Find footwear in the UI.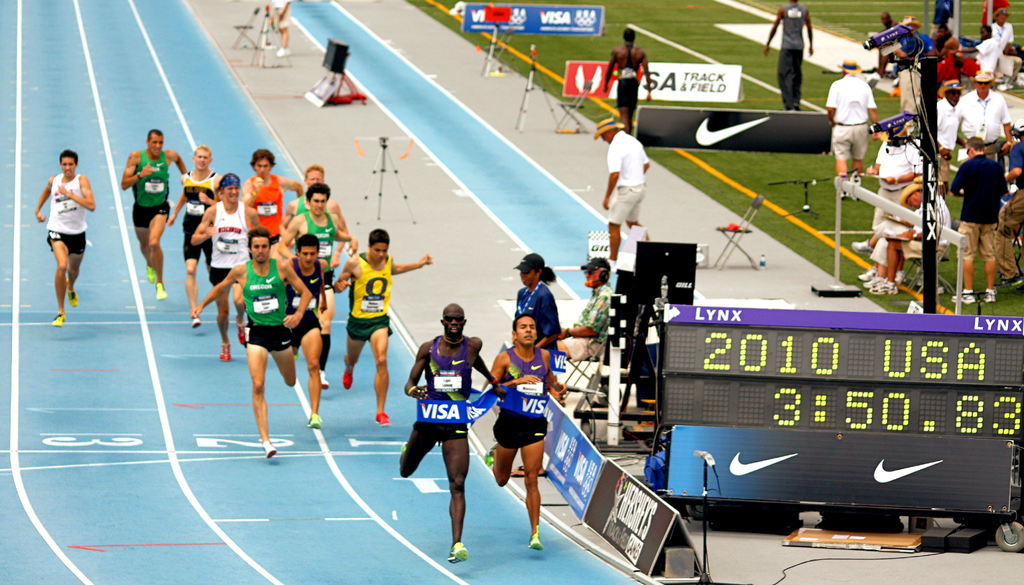
UI element at box=[155, 276, 168, 303].
